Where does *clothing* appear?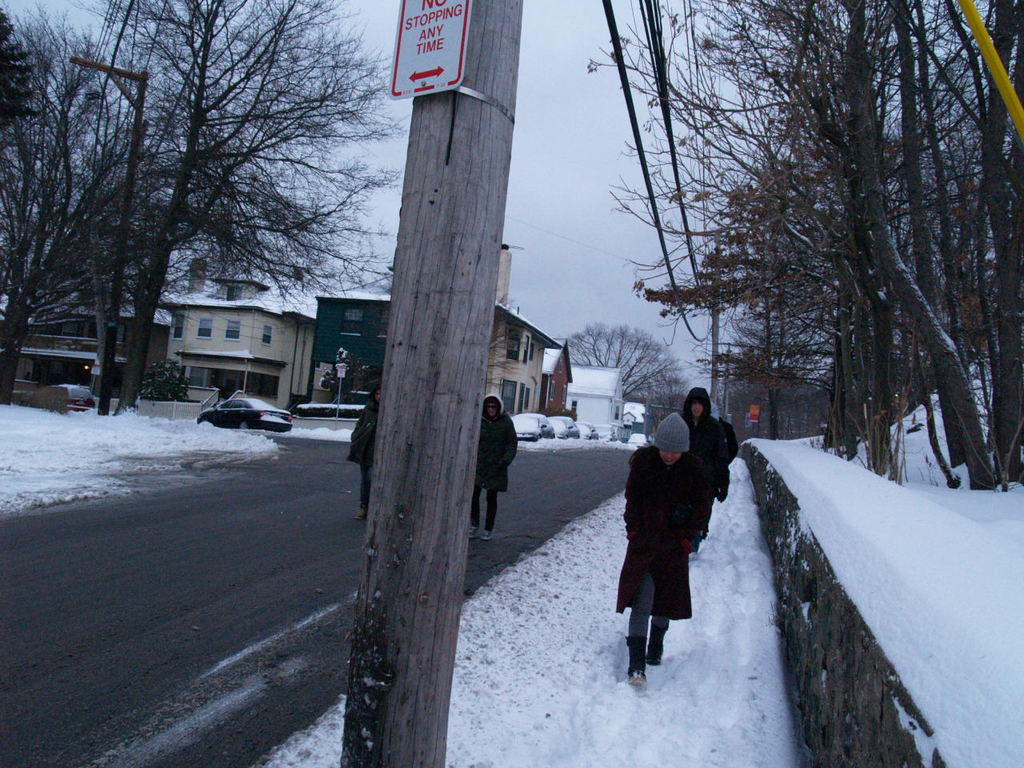
Appears at locate(614, 420, 727, 642).
